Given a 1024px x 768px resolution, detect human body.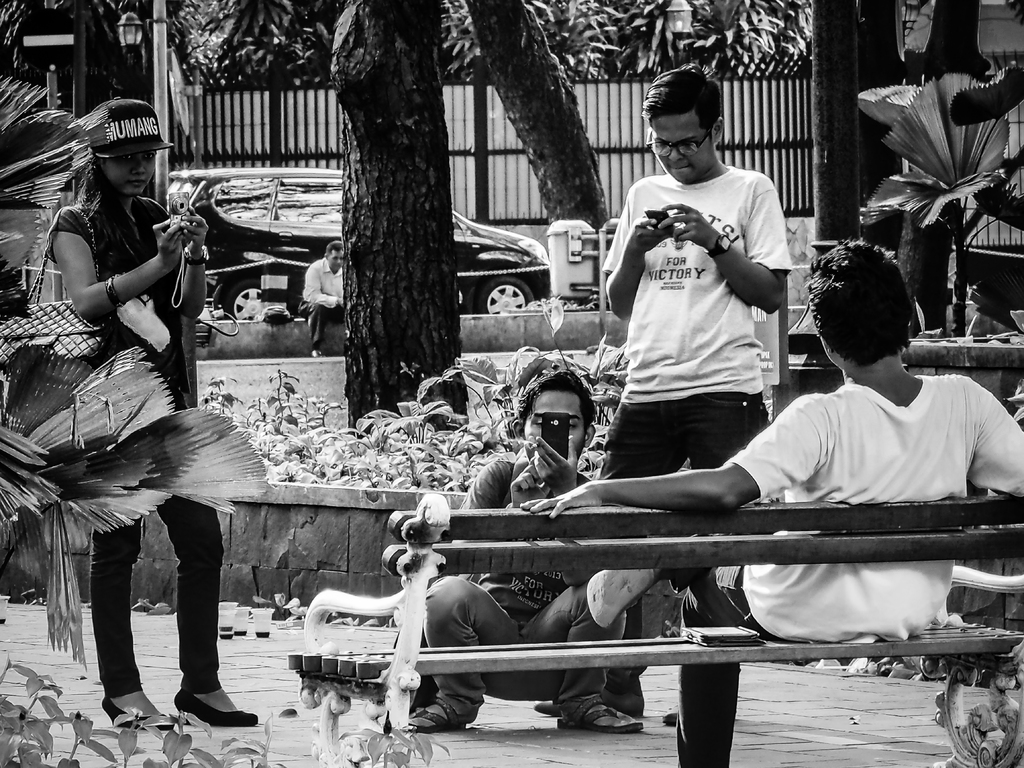
select_region(387, 431, 654, 738).
